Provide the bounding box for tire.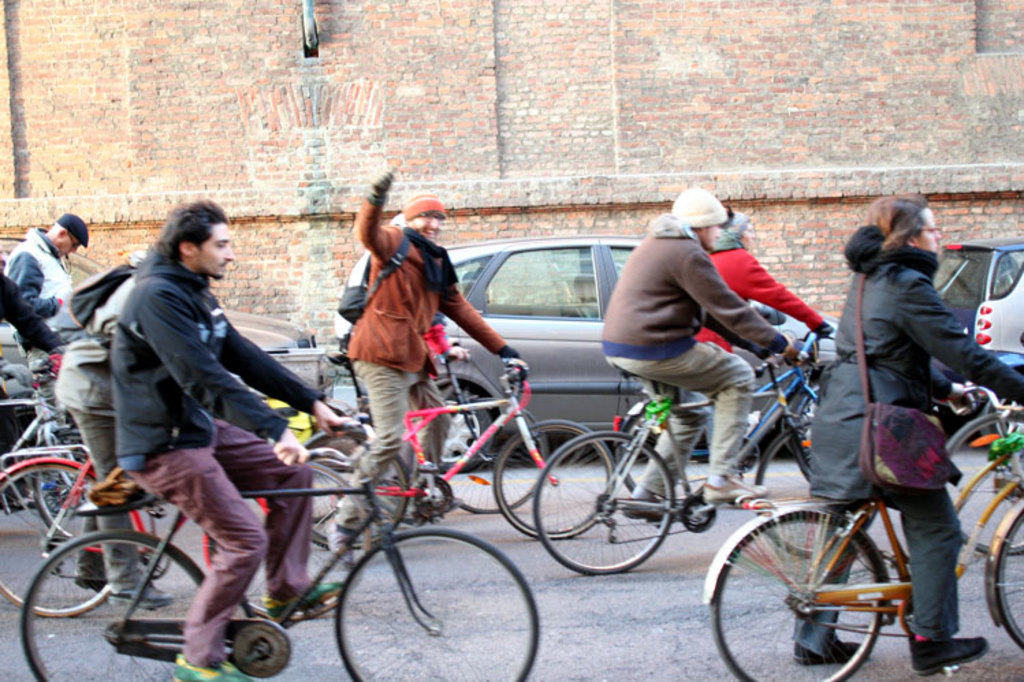
x1=33, y1=429, x2=154, y2=555.
